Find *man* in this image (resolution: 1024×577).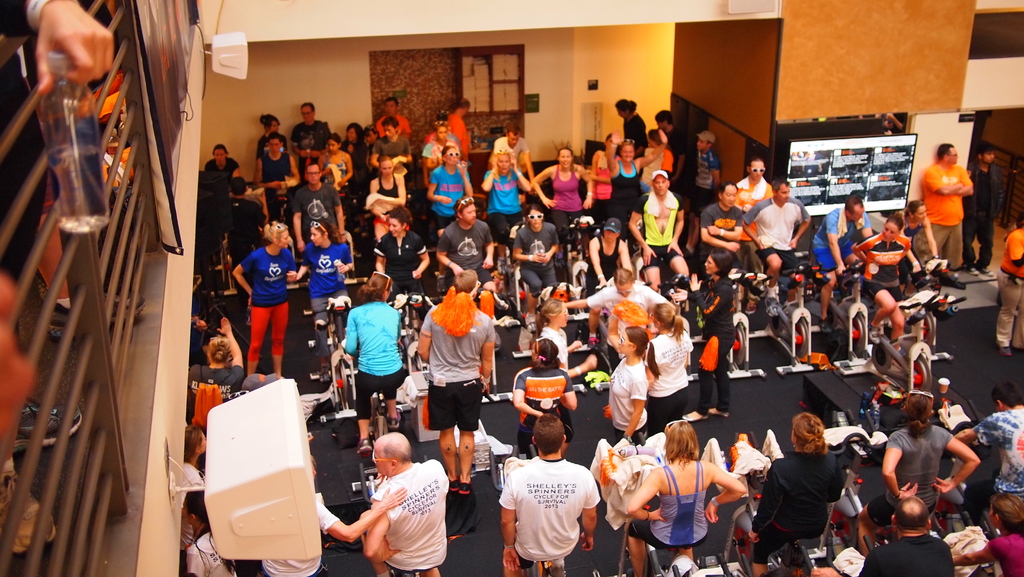
(x1=414, y1=271, x2=499, y2=502).
